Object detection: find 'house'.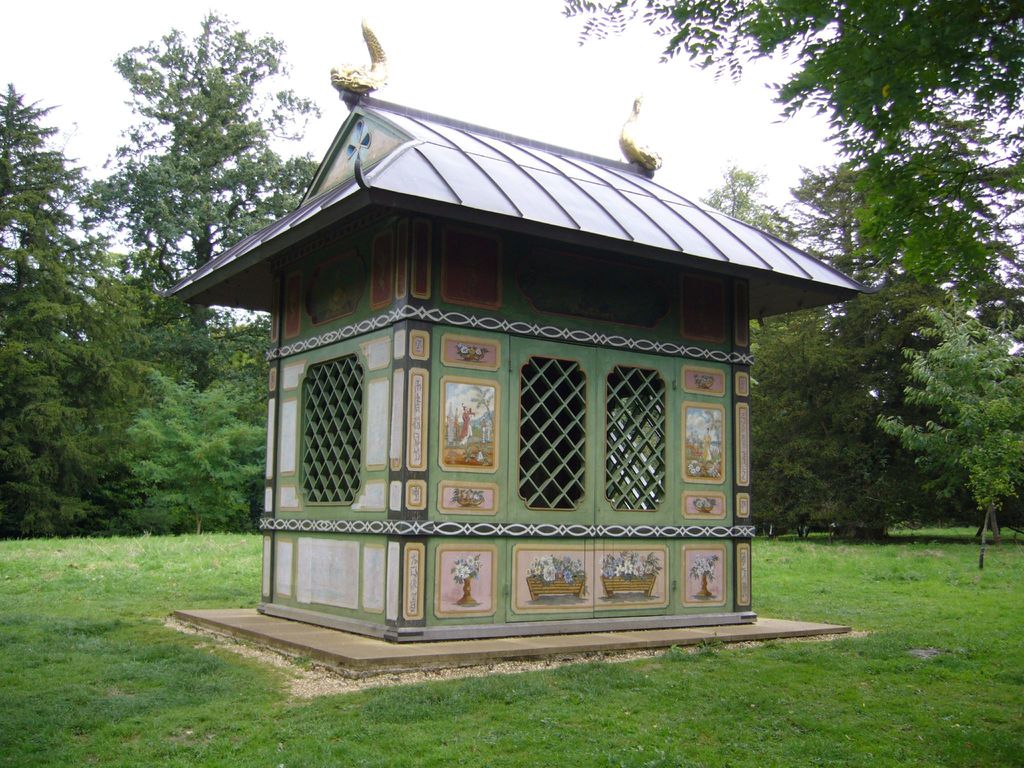
{"left": 219, "top": 143, "right": 787, "bottom": 623}.
